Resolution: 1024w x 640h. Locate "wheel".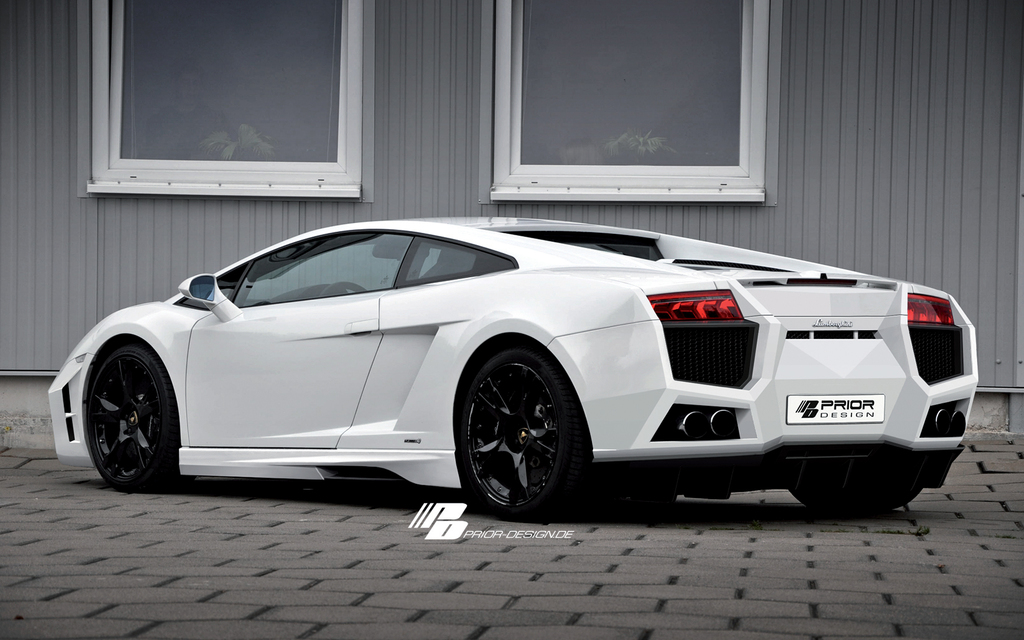
bbox=[790, 483, 920, 519].
